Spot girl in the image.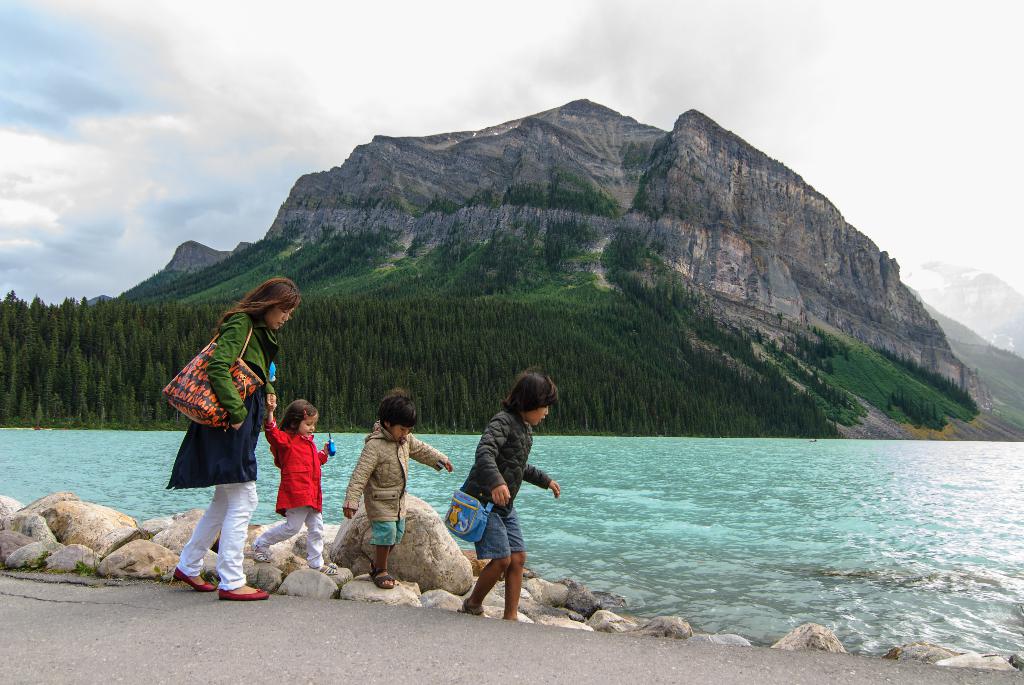
girl found at [x1=445, y1=370, x2=561, y2=620].
